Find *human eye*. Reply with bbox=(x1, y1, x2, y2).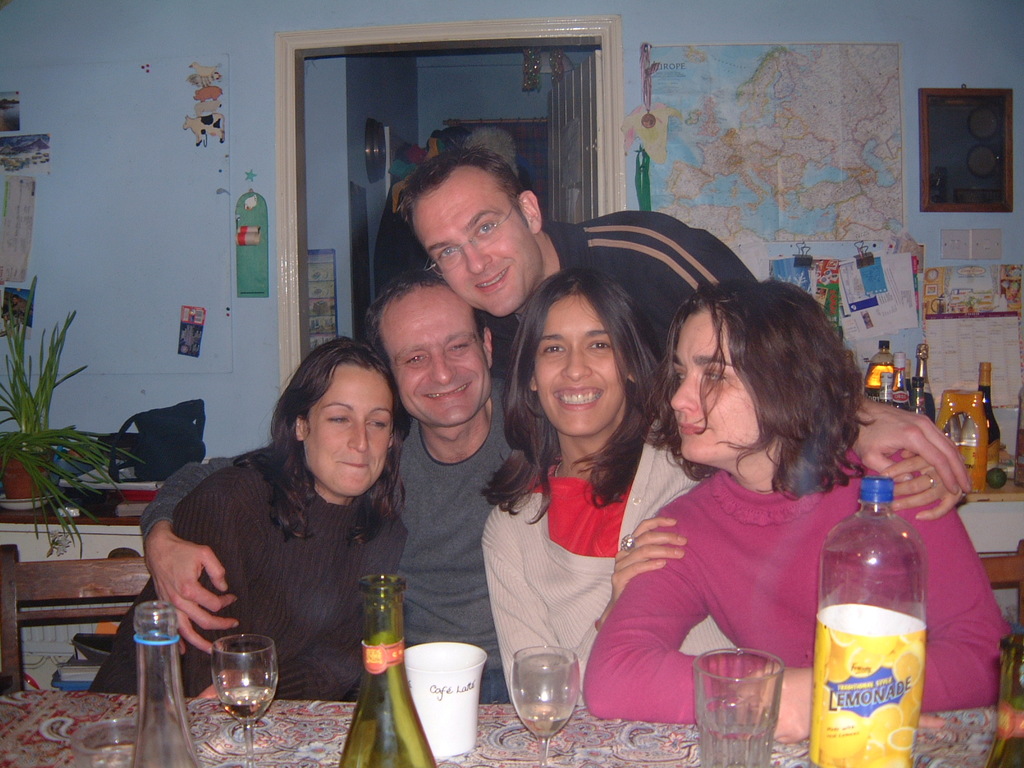
bbox=(362, 415, 387, 431).
